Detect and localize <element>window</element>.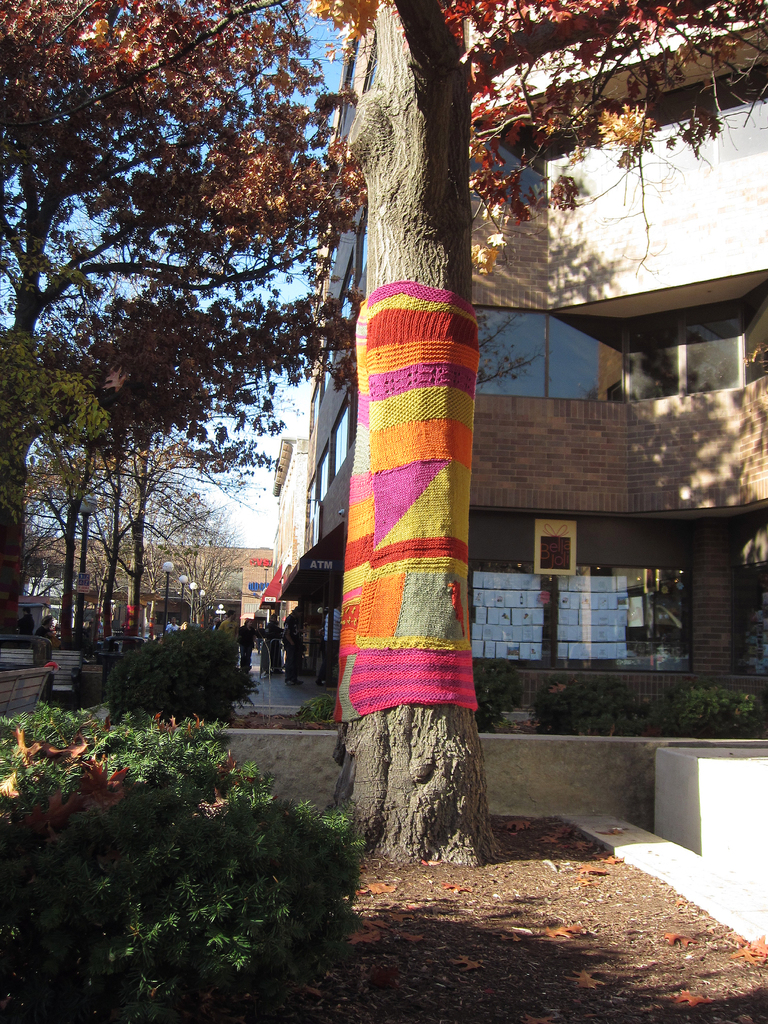
Localized at 310,456,339,501.
